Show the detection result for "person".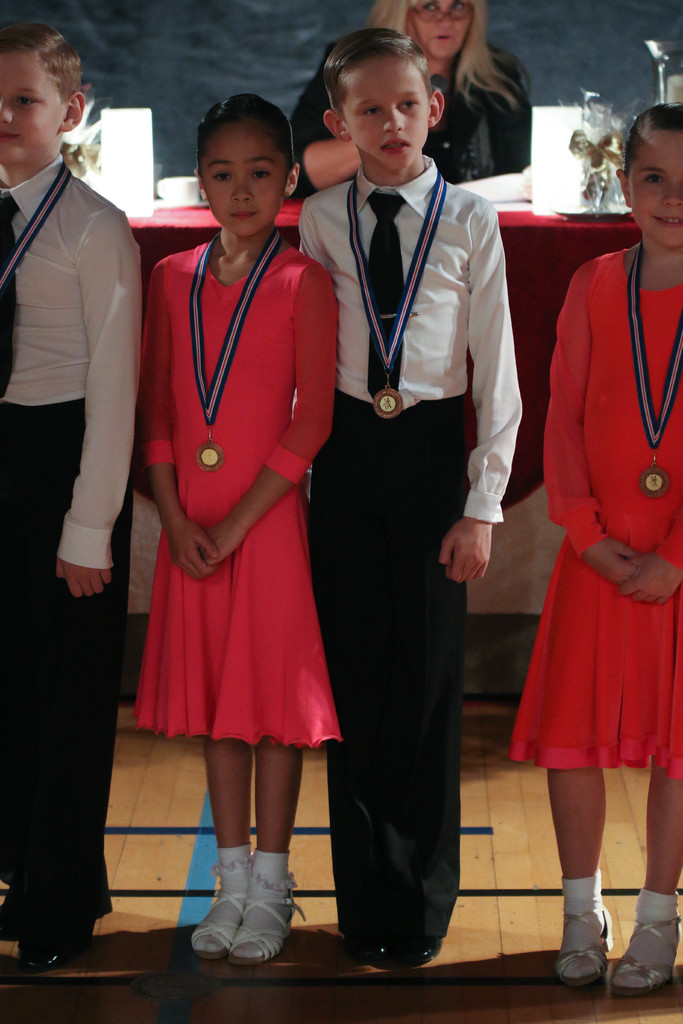
{"x1": 500, "y1": 97, "x2": 682, "y2": 1009}.
